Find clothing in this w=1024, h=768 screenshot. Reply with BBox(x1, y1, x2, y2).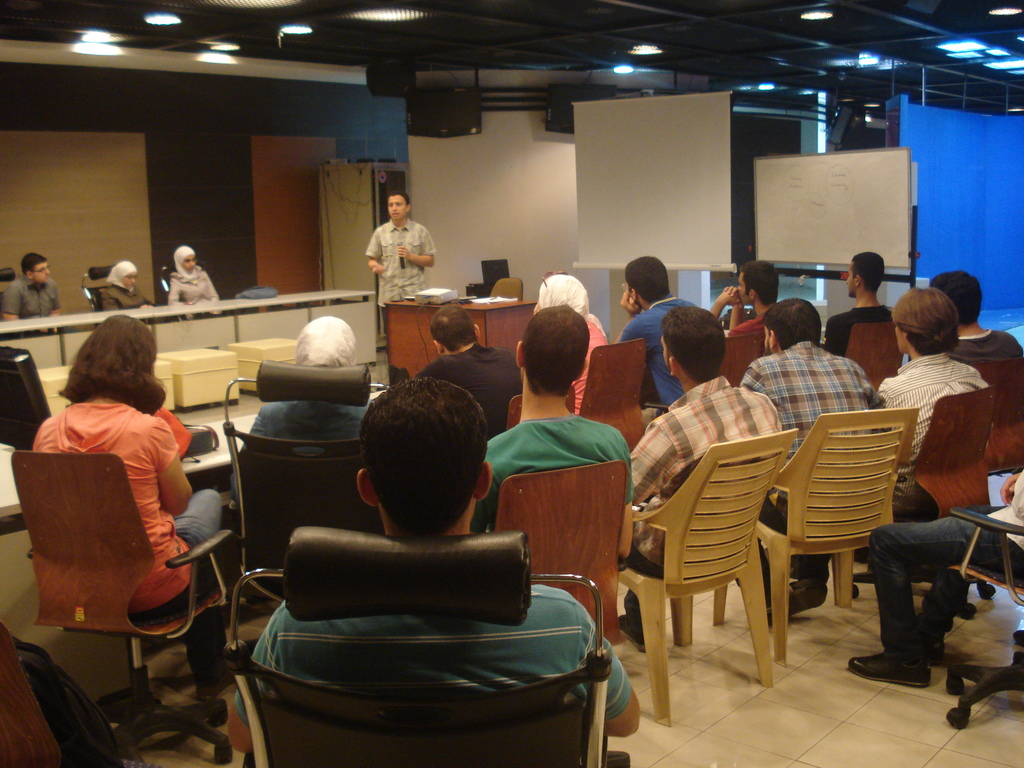
BBox(881, 349, 980, 470).
